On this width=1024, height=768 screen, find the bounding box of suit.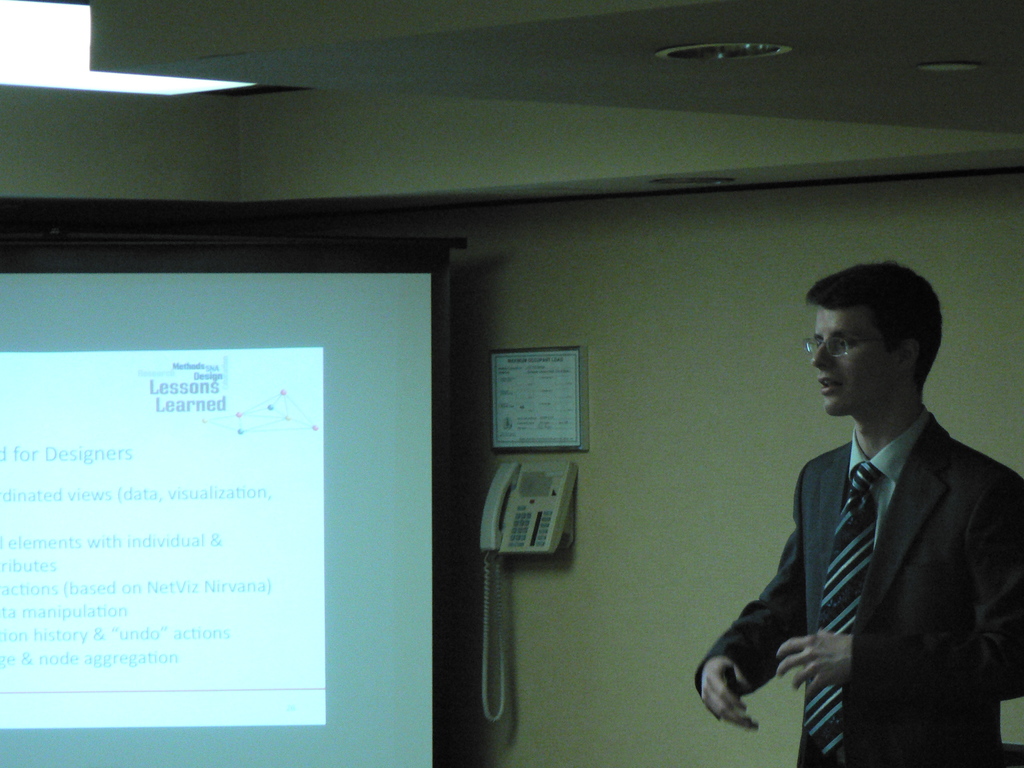
Bounding box: bbox(684, 406, 1023, 767).
